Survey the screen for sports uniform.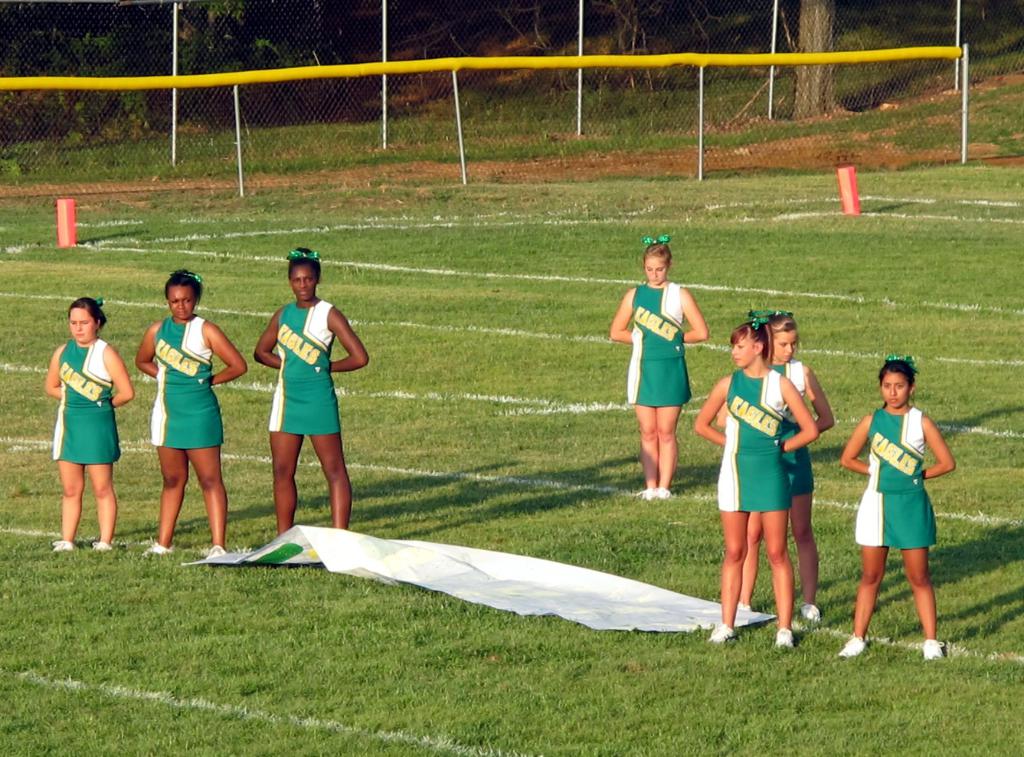
Survey found: x1=47 y1=334 x2=123 y2=552.
